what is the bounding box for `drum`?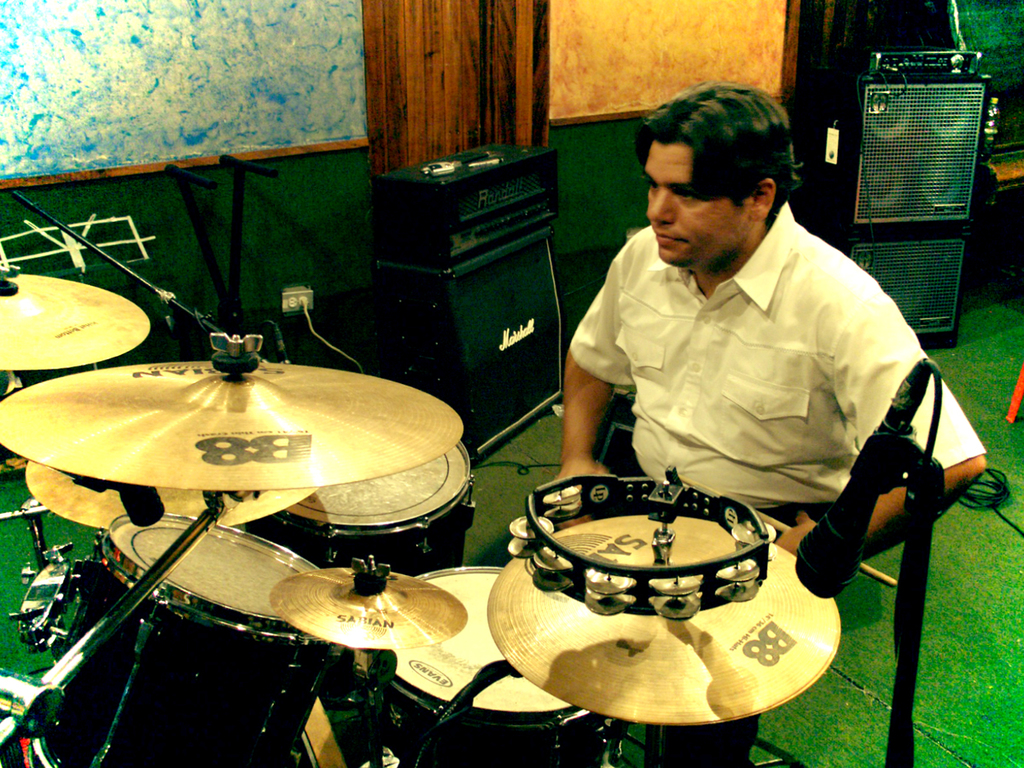
(left=355, top=566, right=620, bottom=767).
